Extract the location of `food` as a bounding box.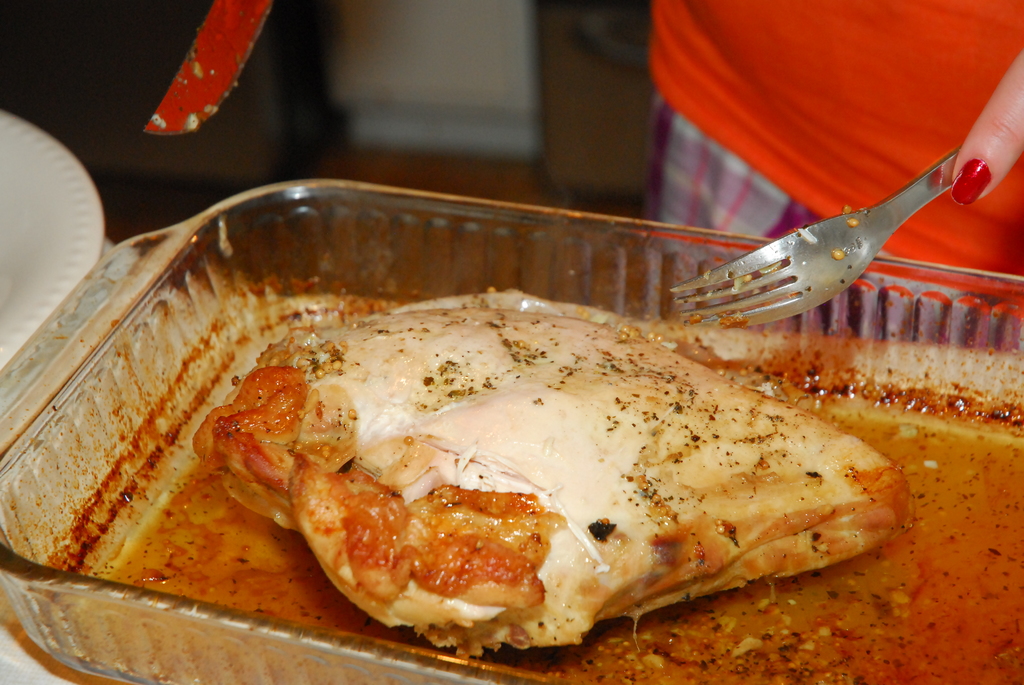
(149, 305, 907, 642).
